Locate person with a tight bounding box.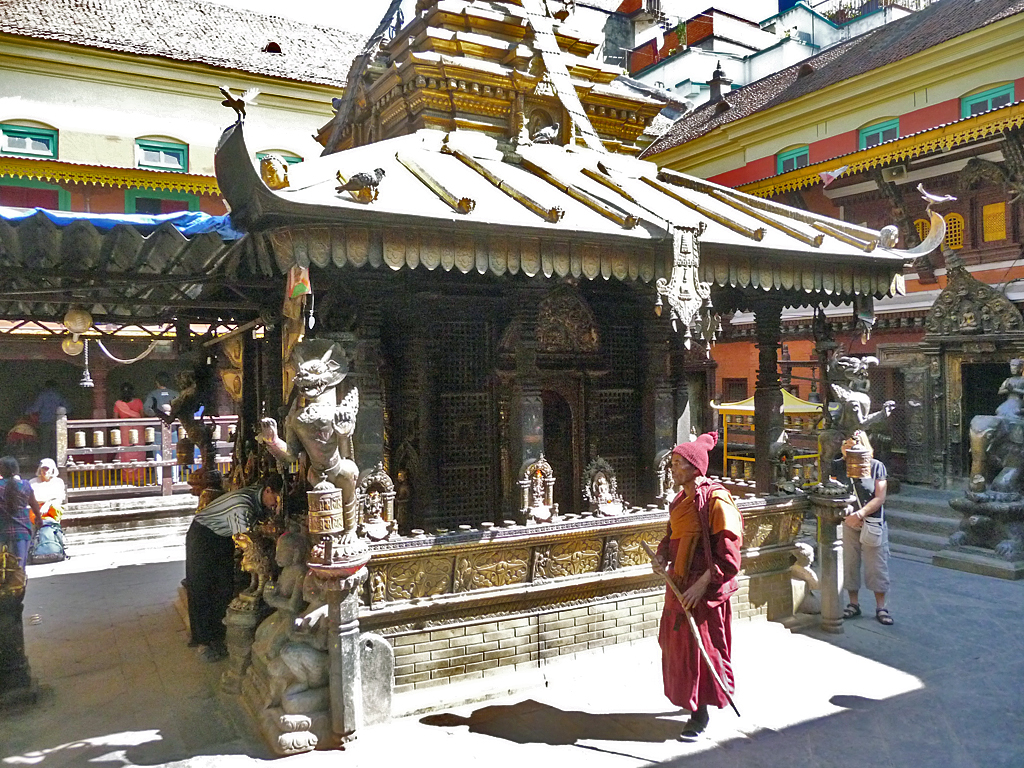
0:450:54:581.
